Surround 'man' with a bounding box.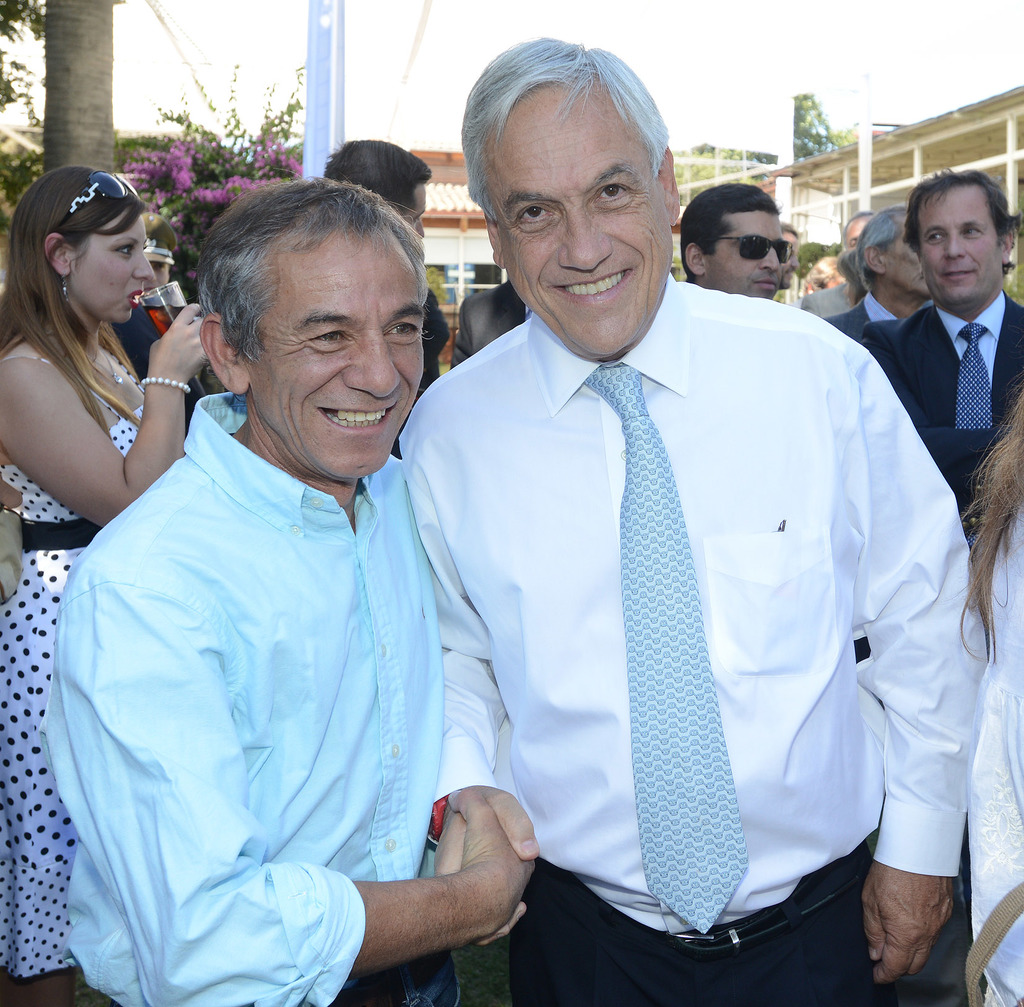
bbox=[348, 111, 968, 1006].
